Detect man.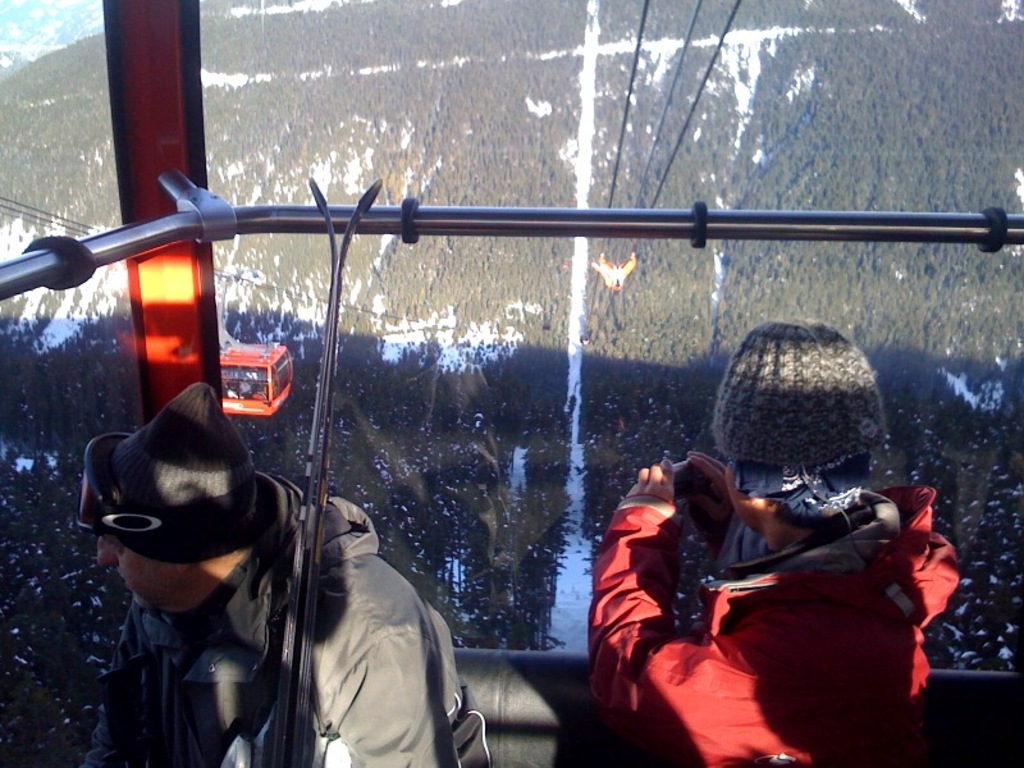
Detected at region(77, 385, 493, 767).
